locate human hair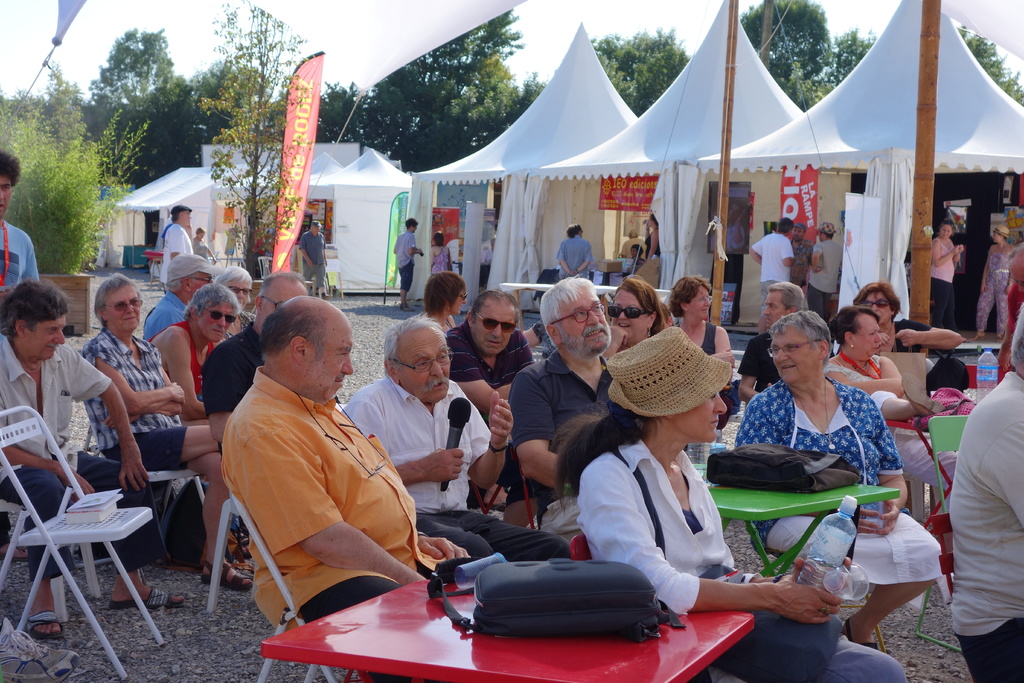
BBox(768, 309, 835, 367)
